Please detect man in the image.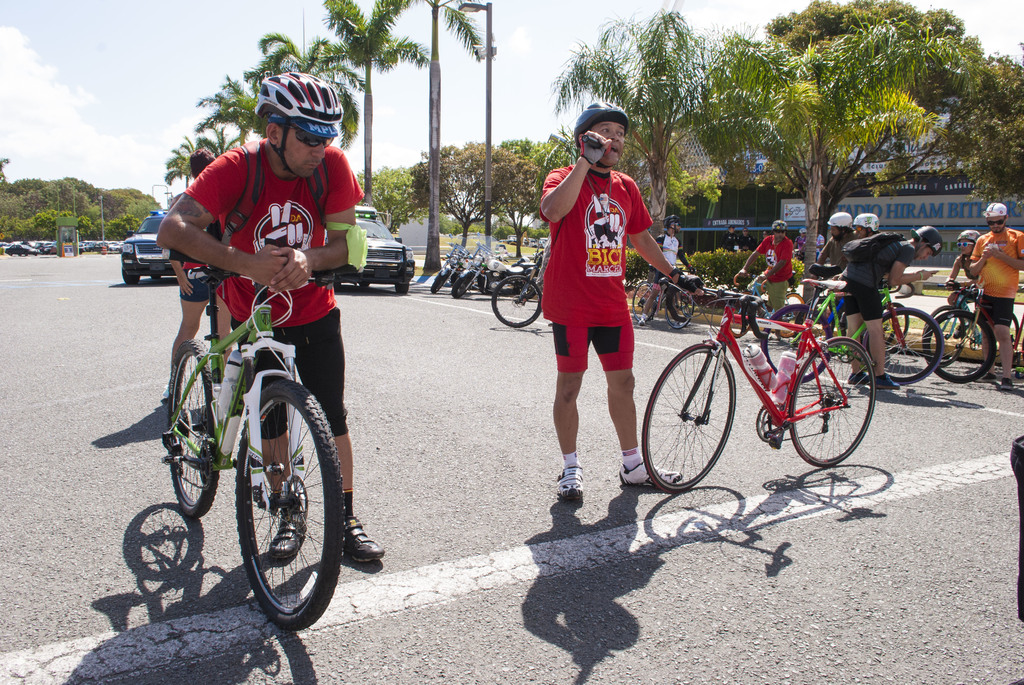
rect(817, 207, 857, 281).
